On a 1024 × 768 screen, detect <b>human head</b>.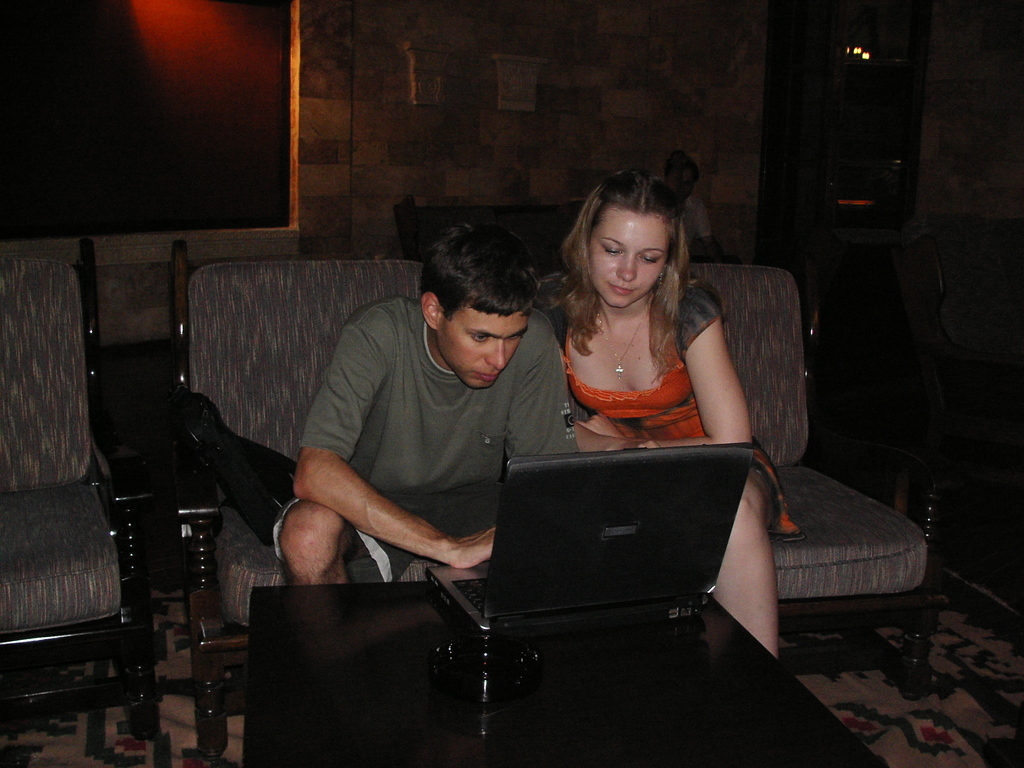
(561,168,694,316).
